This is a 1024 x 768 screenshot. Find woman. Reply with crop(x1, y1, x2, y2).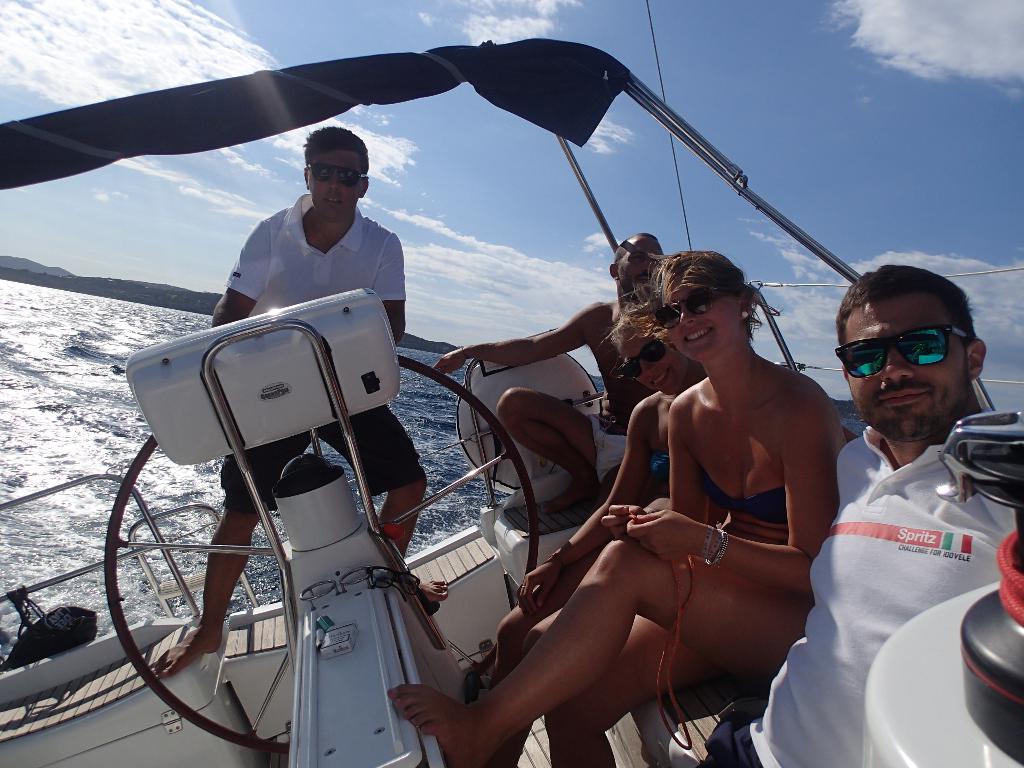
crop(491, 298, 712, 678).
